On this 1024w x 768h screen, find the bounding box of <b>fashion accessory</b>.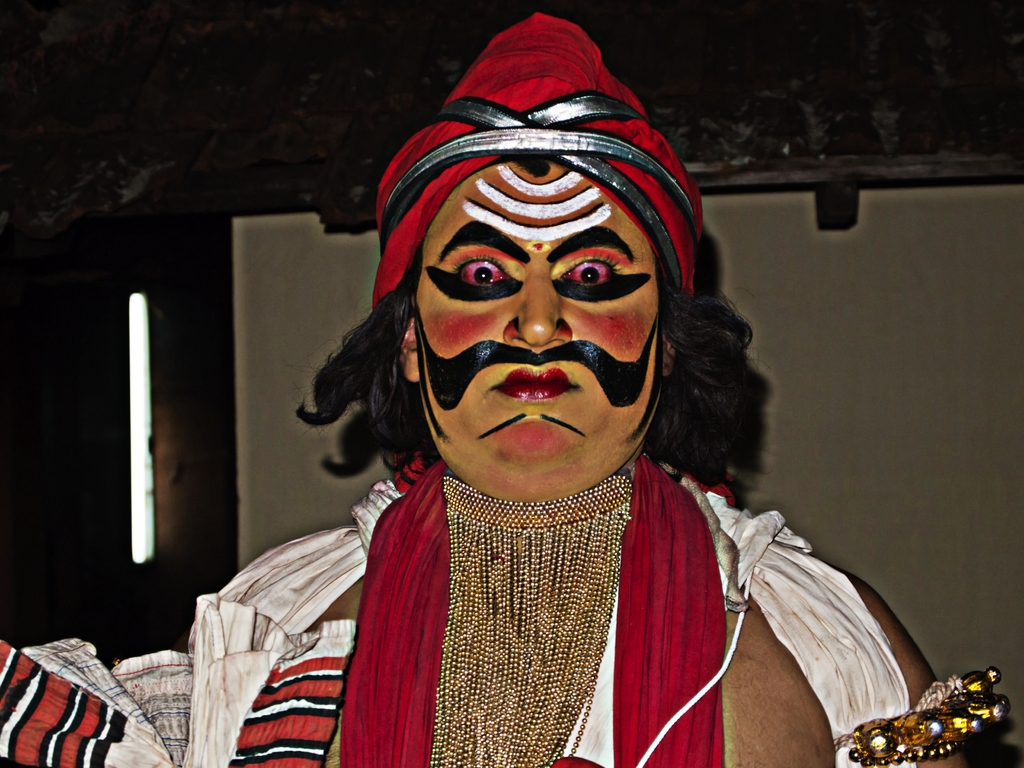
Bounding box: region(834, 667, 1016, 765).
